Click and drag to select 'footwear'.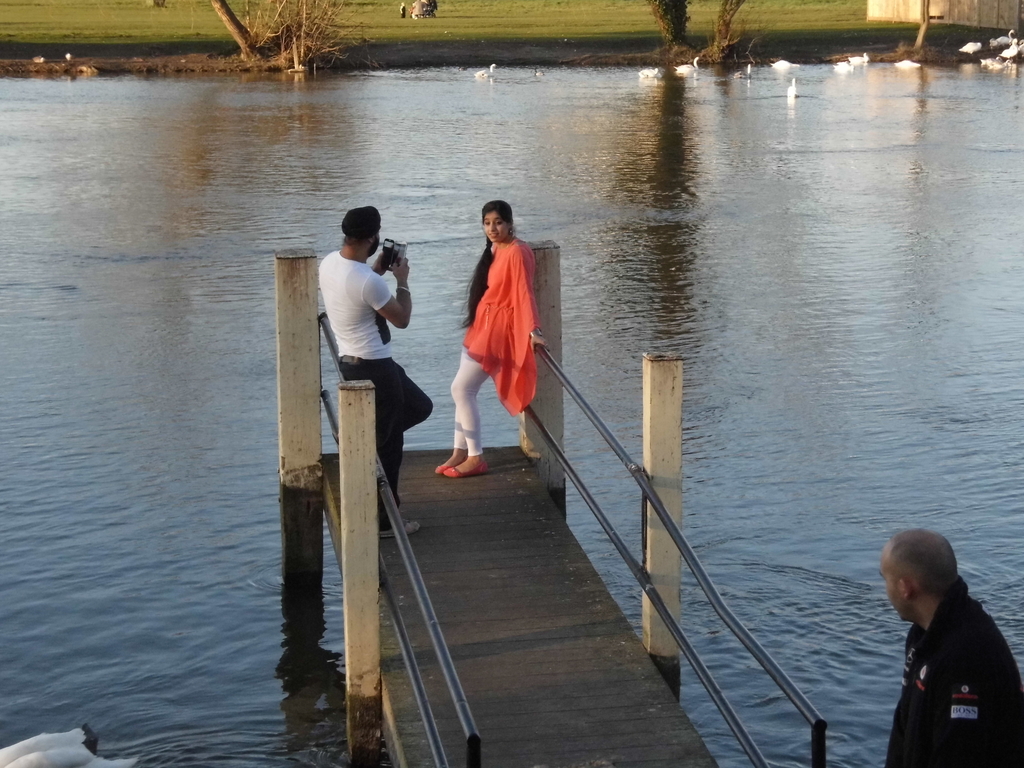
Selection: locate(378, 517, 418, 536).
